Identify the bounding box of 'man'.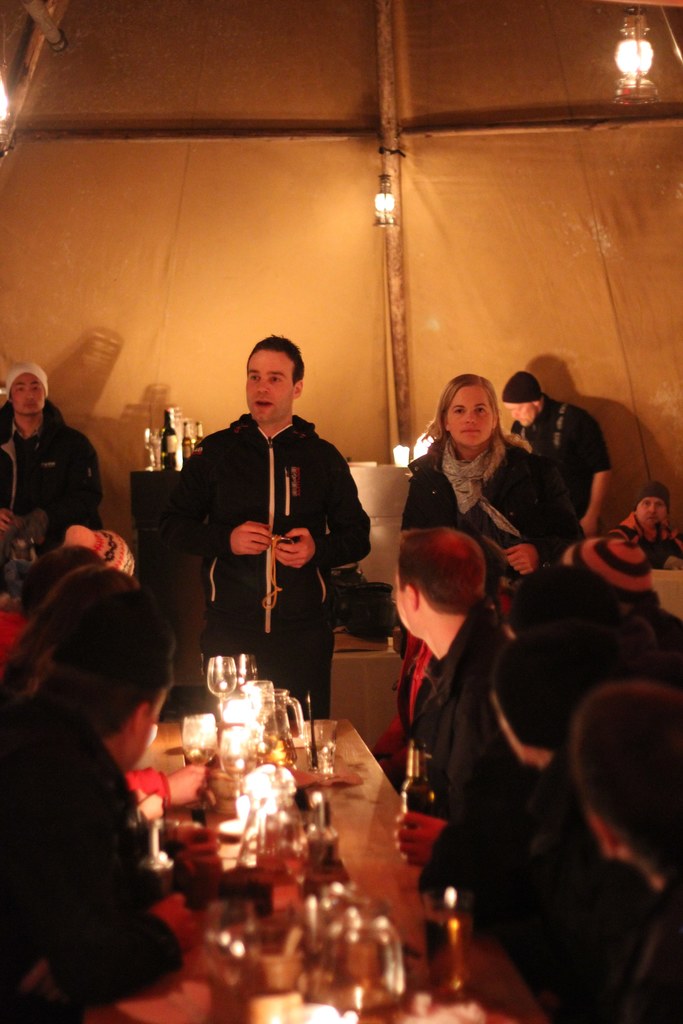
174/315/395/739.
